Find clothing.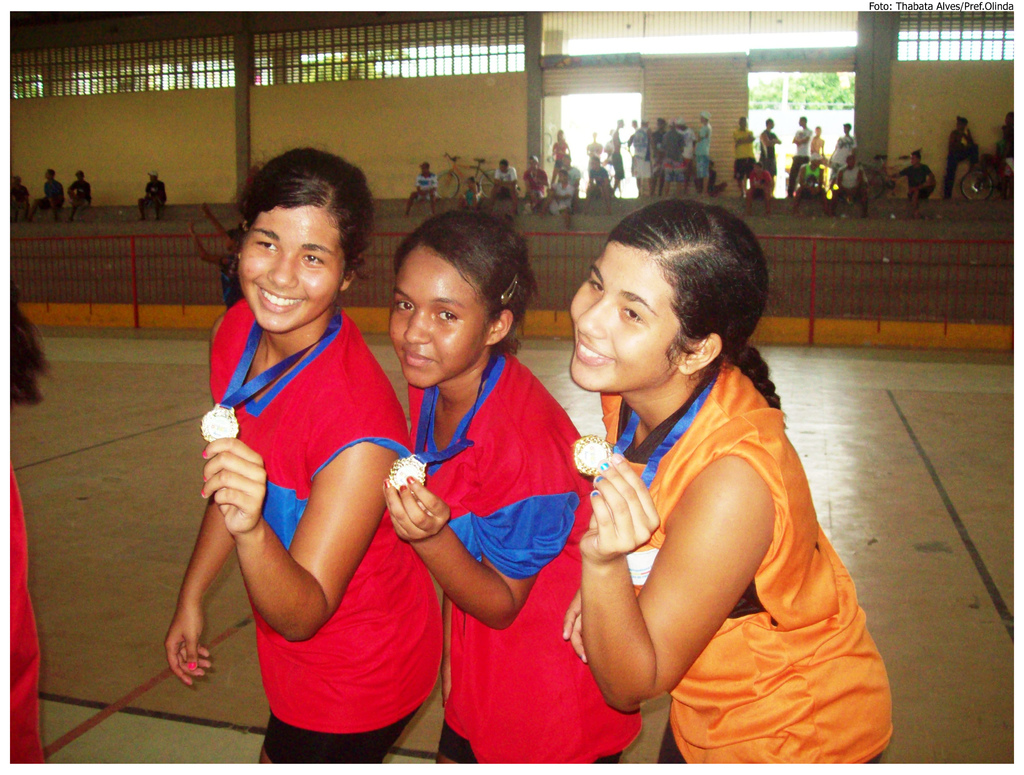
rect(4, 478, 49, 757).
